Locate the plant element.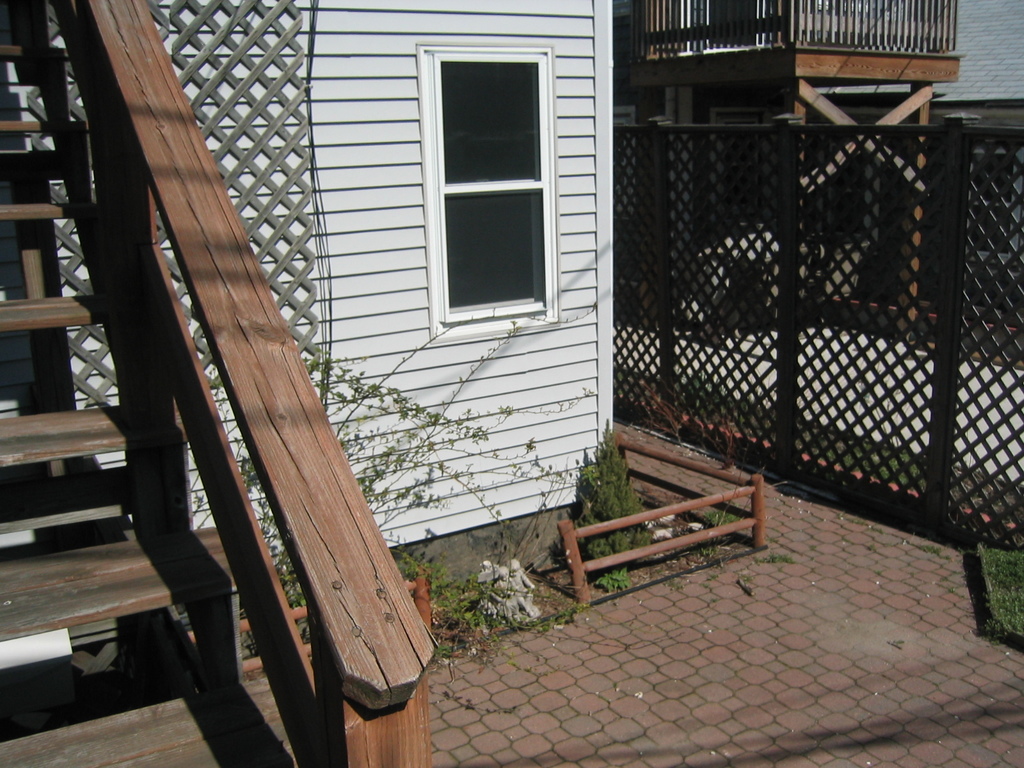
Element bbox: bbox(570, 415, 650, 598).
